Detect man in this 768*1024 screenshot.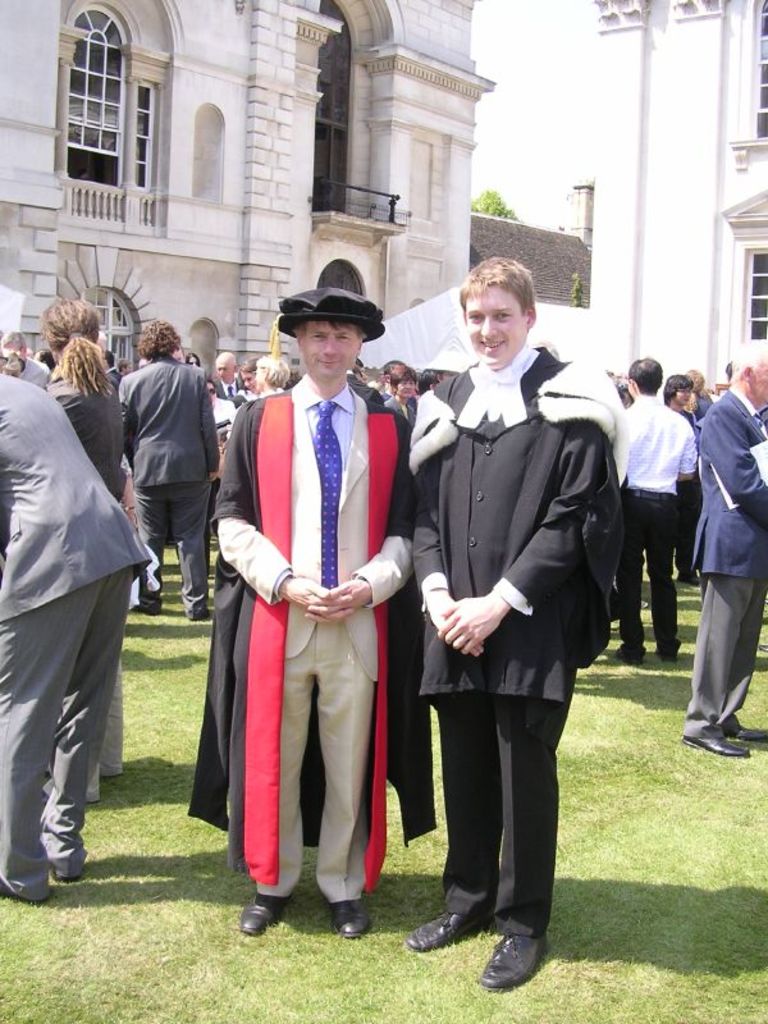
Detection: {"x1": 0, "y1": 366, "x2": 150, "y2": 906}.
